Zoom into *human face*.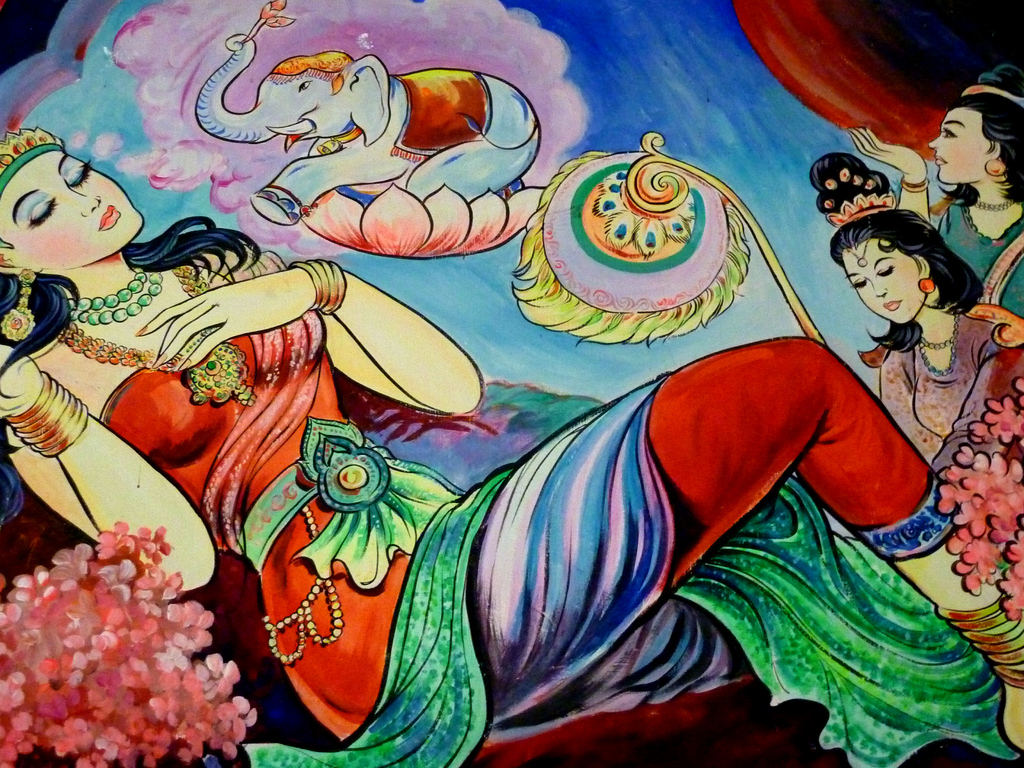
Zoom target: x1=0 y1=150 x2=145 y2=267.
